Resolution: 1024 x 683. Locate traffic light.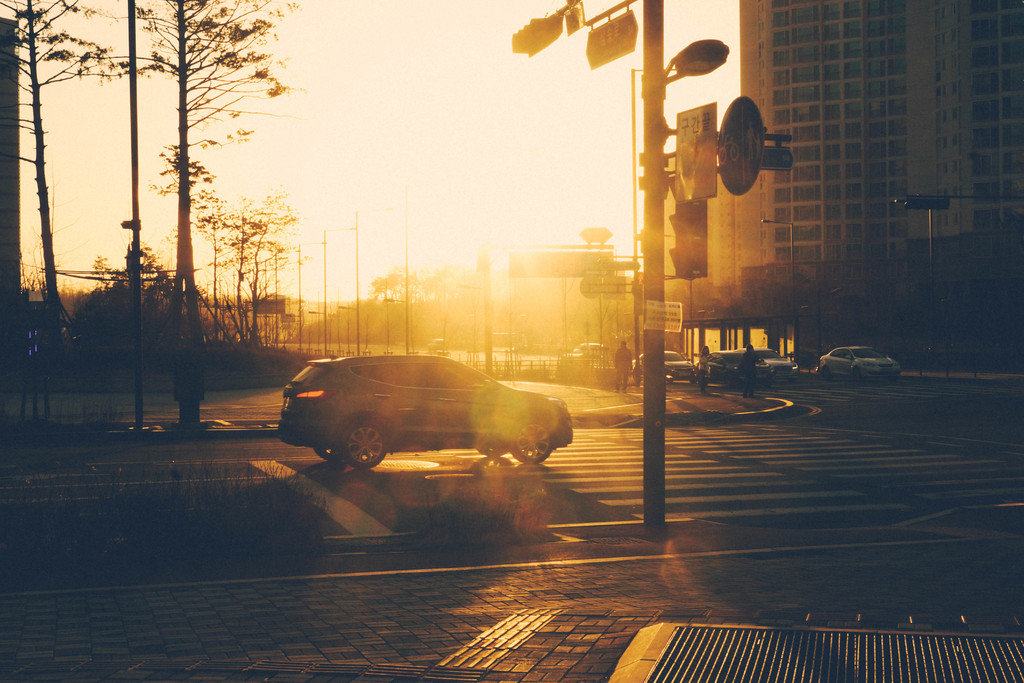
pyautogui.locateOnScreen(901, 199, 950, 215).
